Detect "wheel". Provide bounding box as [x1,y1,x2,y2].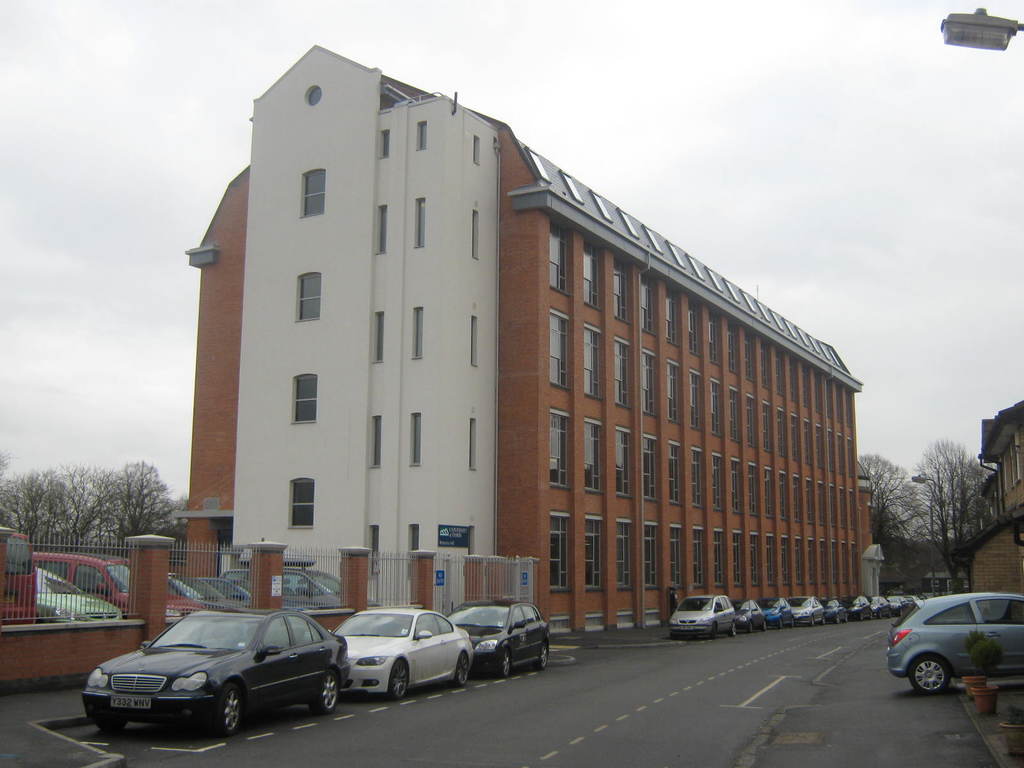
[868,612,874,622].
